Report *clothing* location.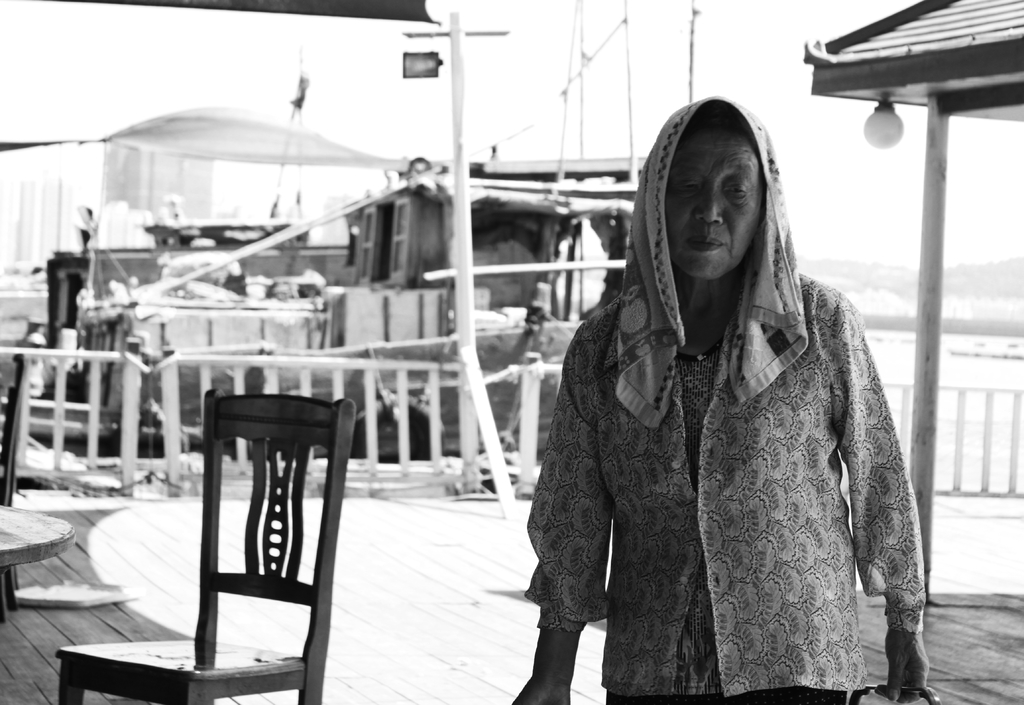
Report: x1=521, y1=86, x2=934, y2=704.
